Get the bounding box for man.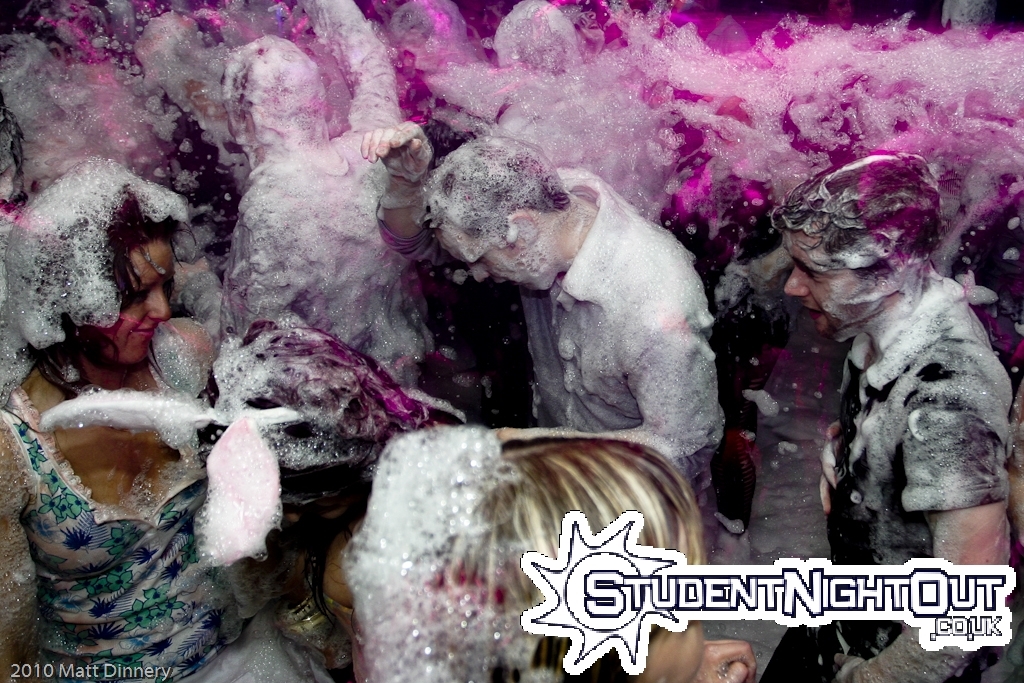
bbox=[399, 129, 763, 536].
